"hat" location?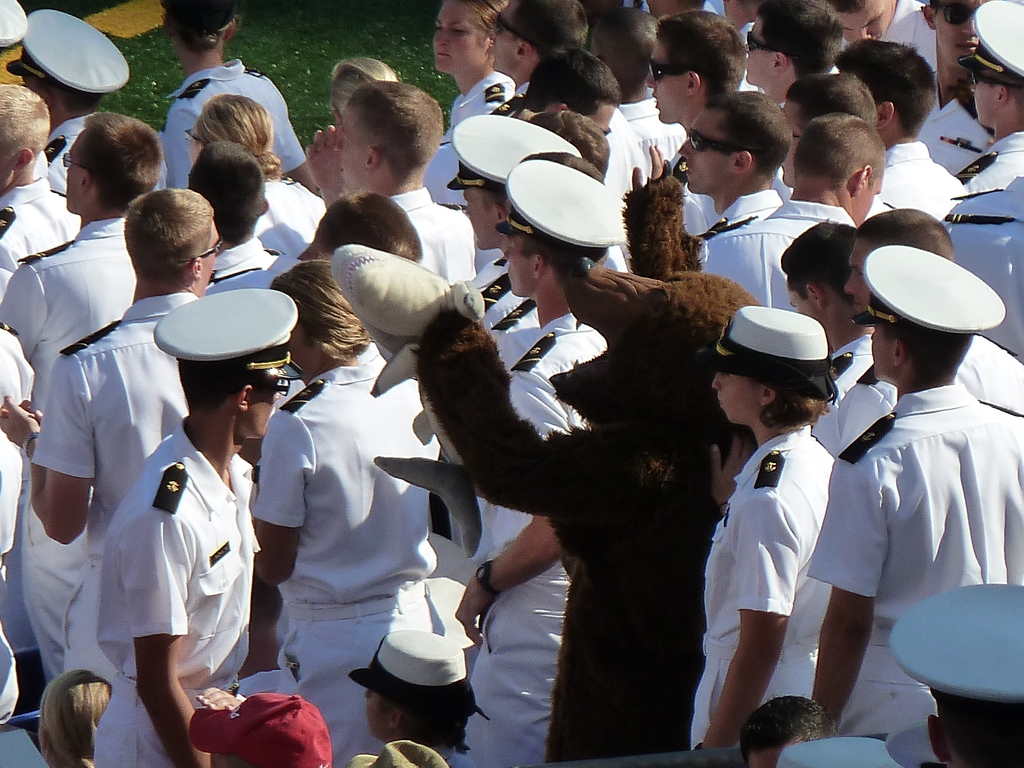
(0,0,28,49)
